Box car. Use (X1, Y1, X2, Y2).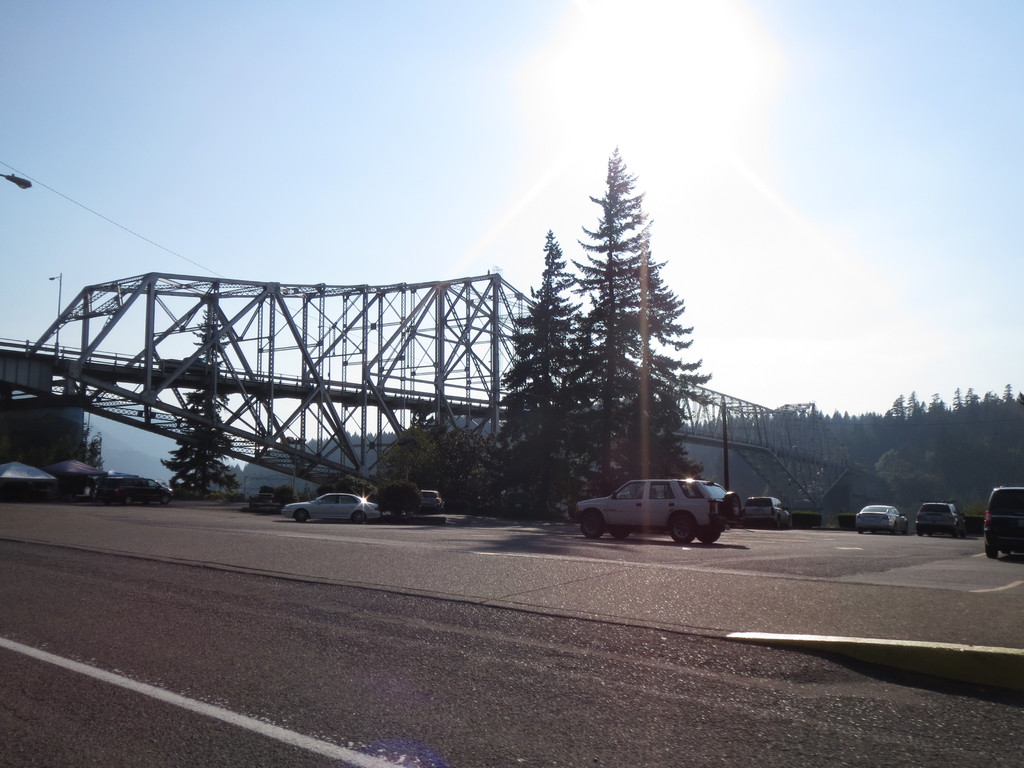
(280, 492, 381, 524).
